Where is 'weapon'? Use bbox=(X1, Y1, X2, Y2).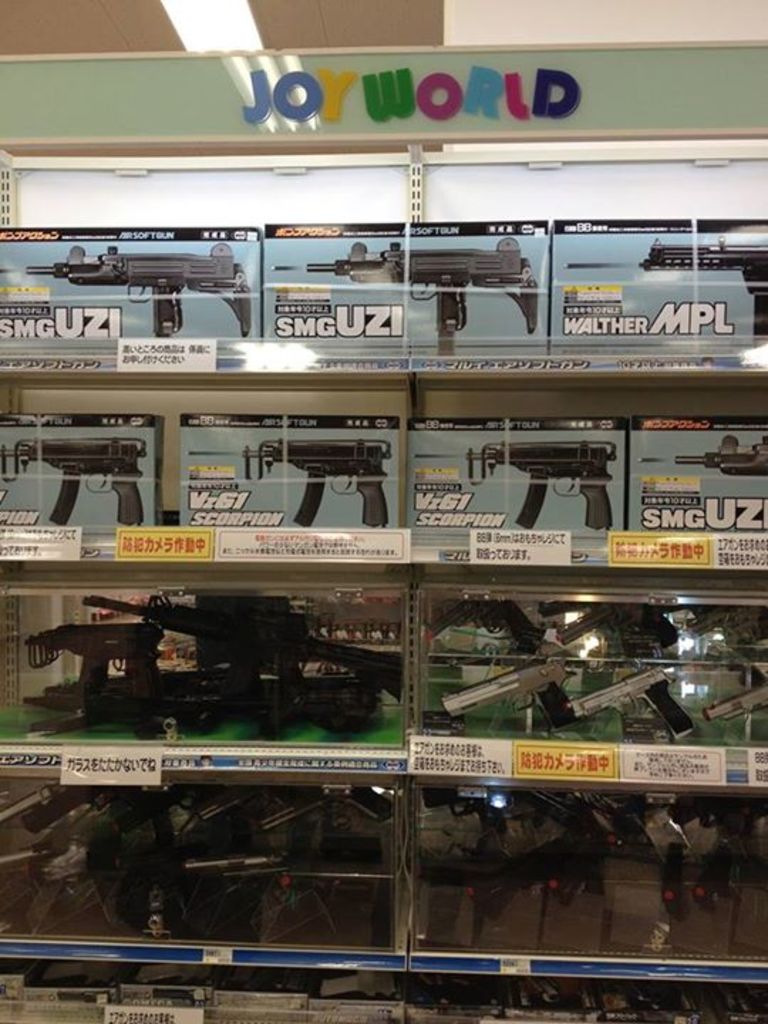
bbox=(272, 228, 543, 363).
